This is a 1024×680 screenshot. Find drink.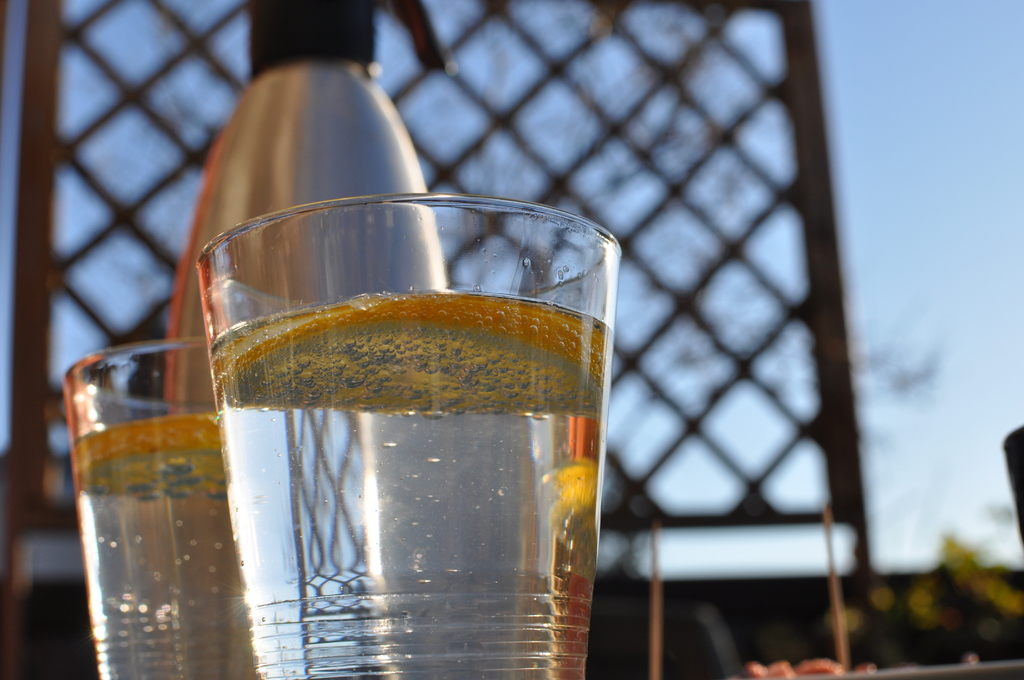
Bounding box: rect(78, 420, 262, 679).
